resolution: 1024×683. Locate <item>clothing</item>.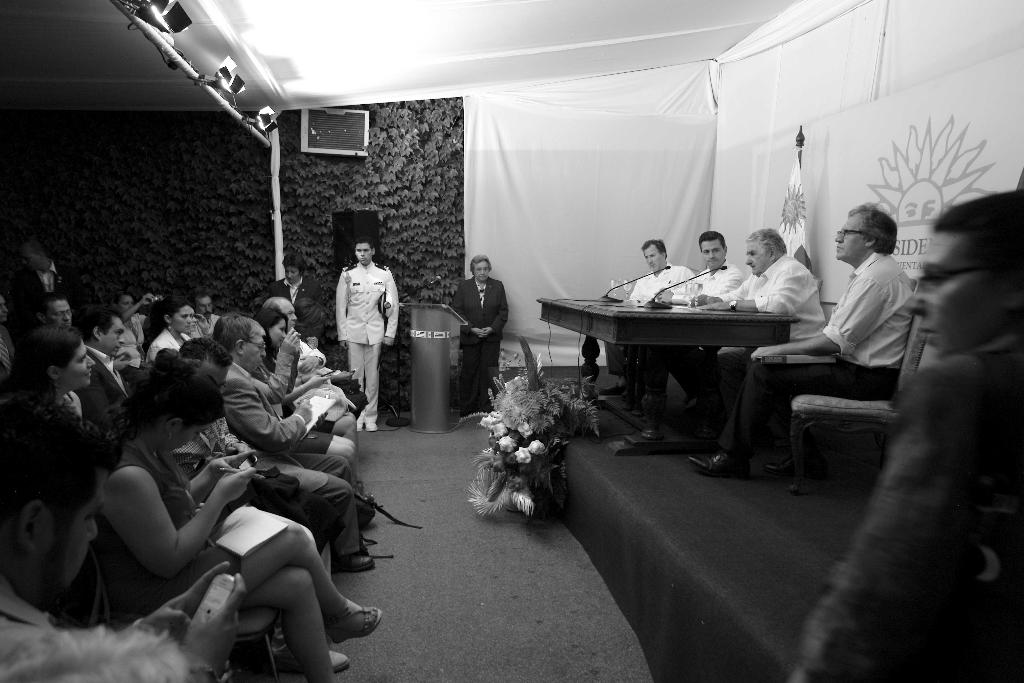
l=643, t=253, r=740, b=407.
